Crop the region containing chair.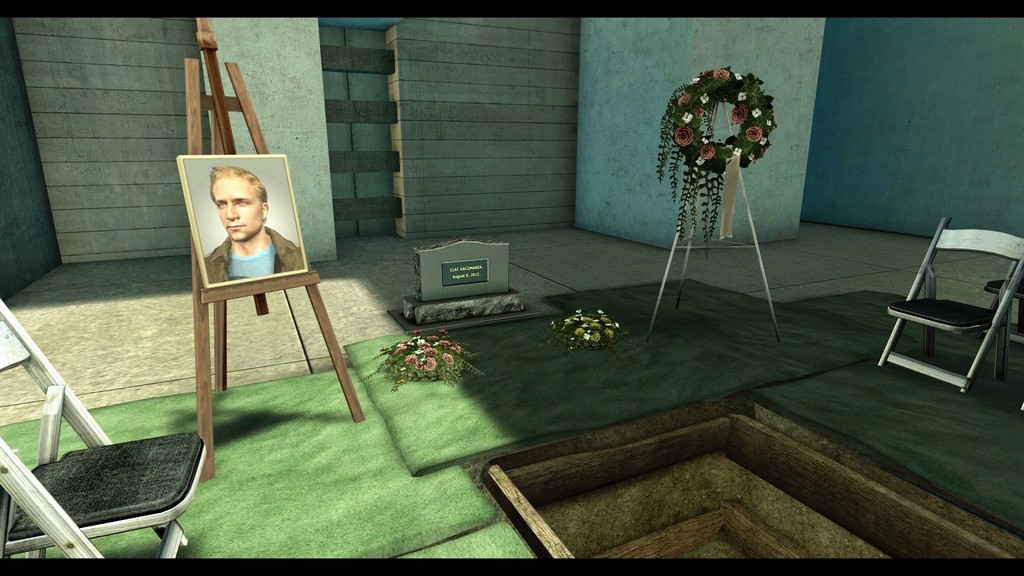
Crop region: <box>0,296,206,566</box>.
